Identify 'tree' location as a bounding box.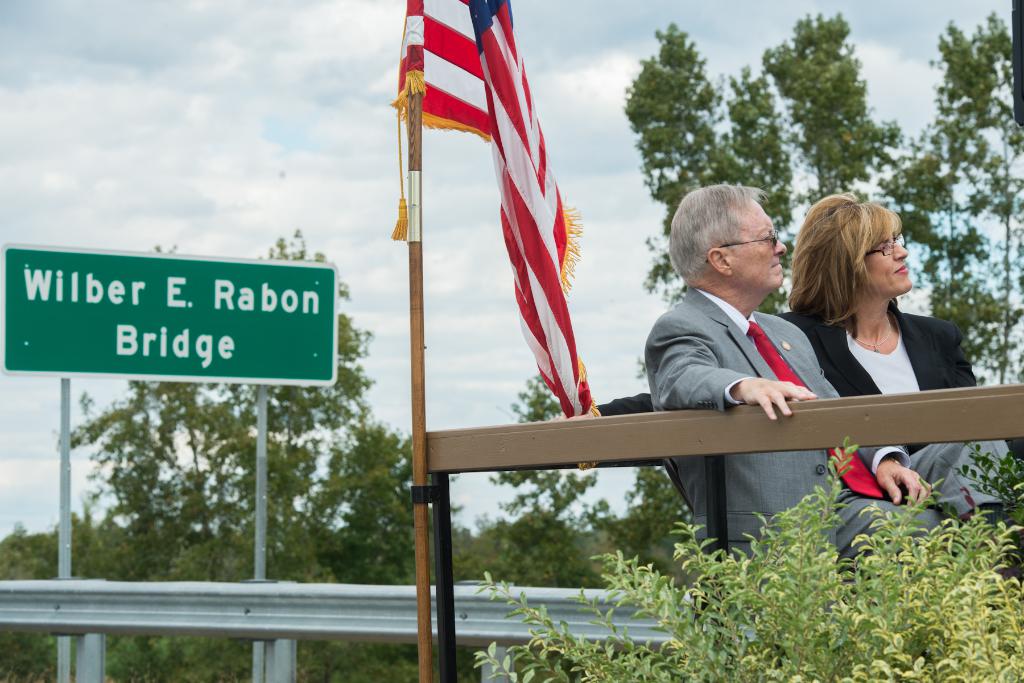
x1=619, y1=17, x2=792, y2=312.
